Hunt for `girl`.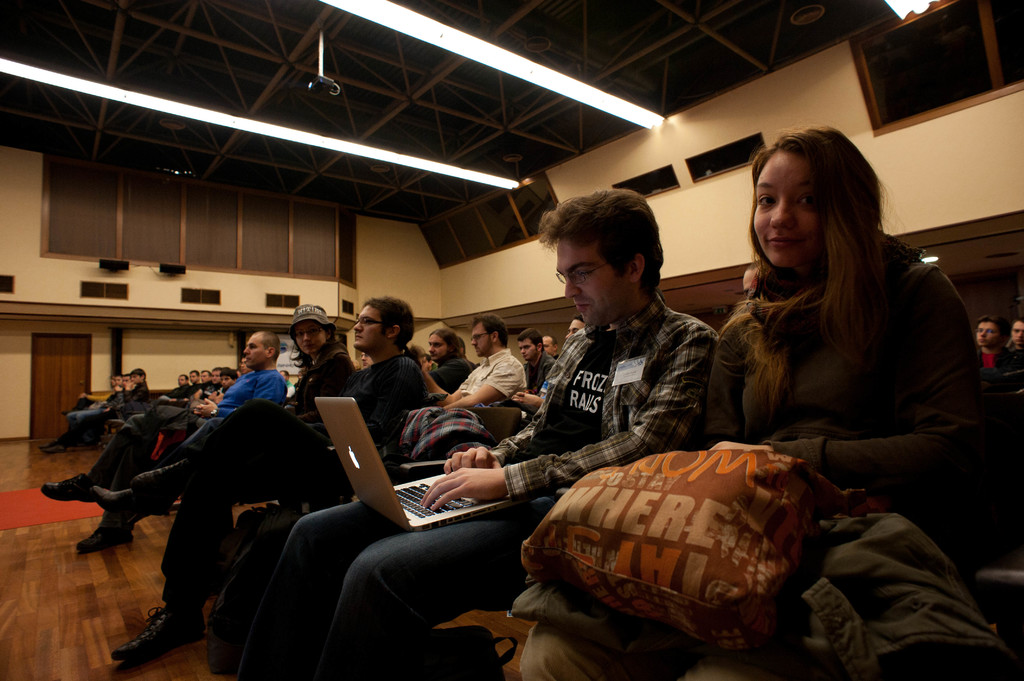
Hunted down at <box>85,302,356,533</box>.
